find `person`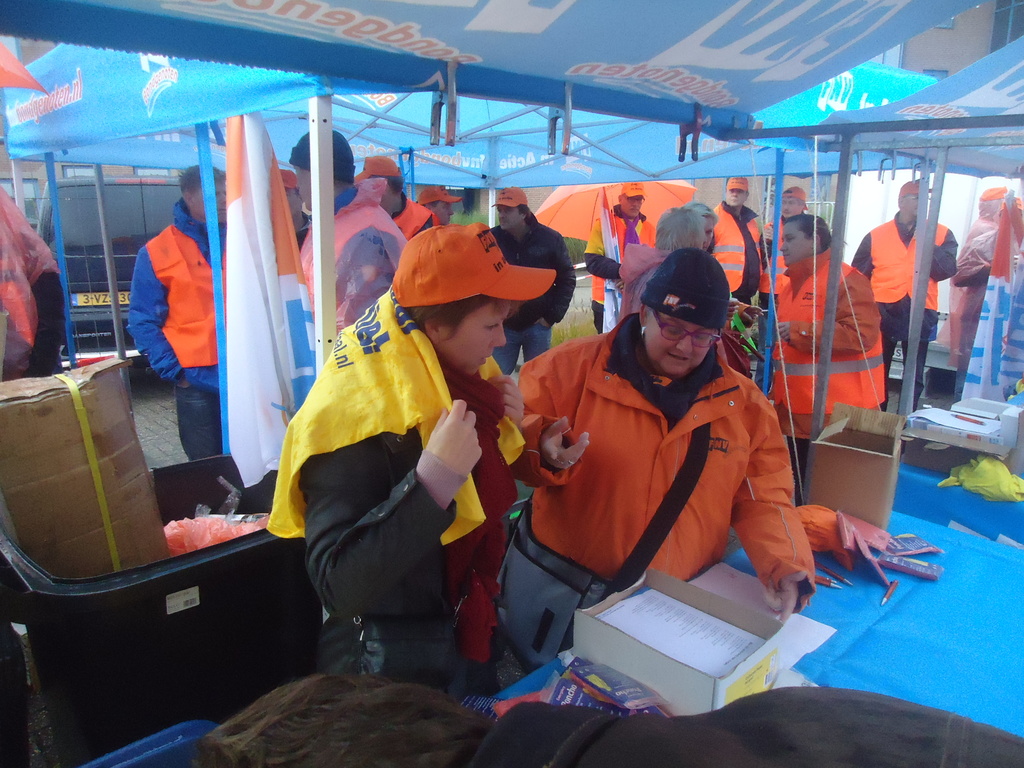
<bbox>259, 220, 561, 693</bbox>
